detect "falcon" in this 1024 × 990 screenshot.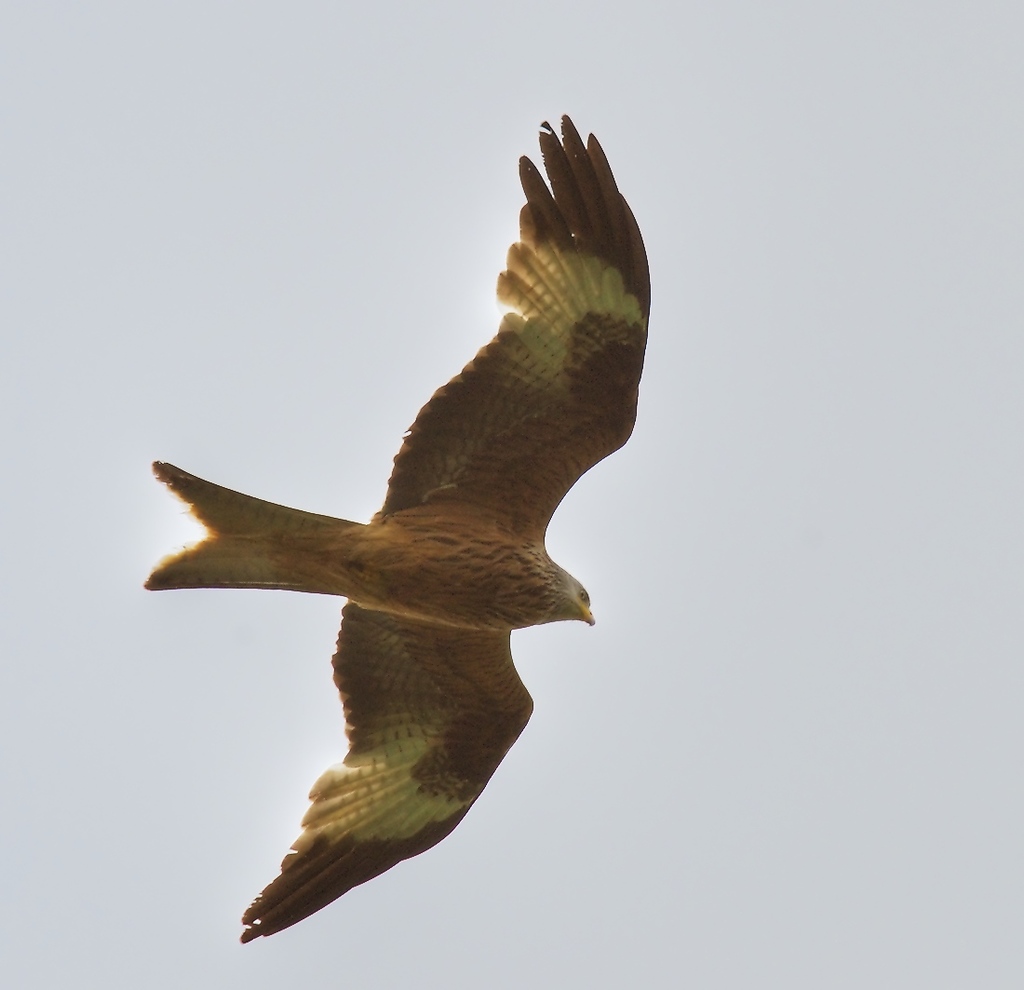
Detection: box(139, 115, 654, 949).
